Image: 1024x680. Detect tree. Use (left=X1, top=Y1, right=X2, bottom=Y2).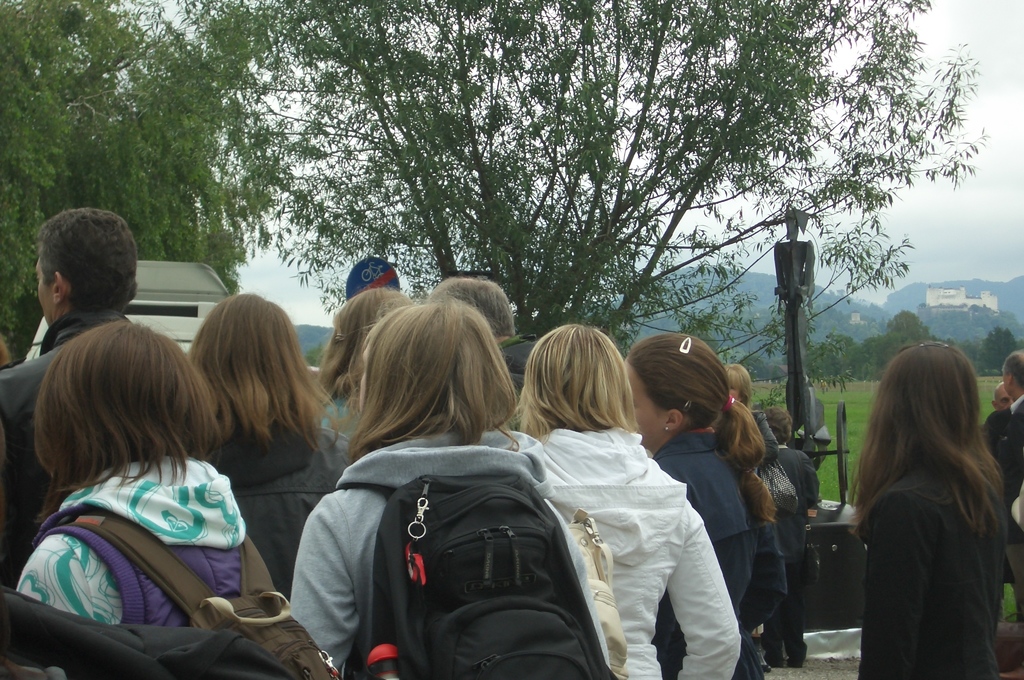
(left=982, top=327, right=1018, bottom=371).
